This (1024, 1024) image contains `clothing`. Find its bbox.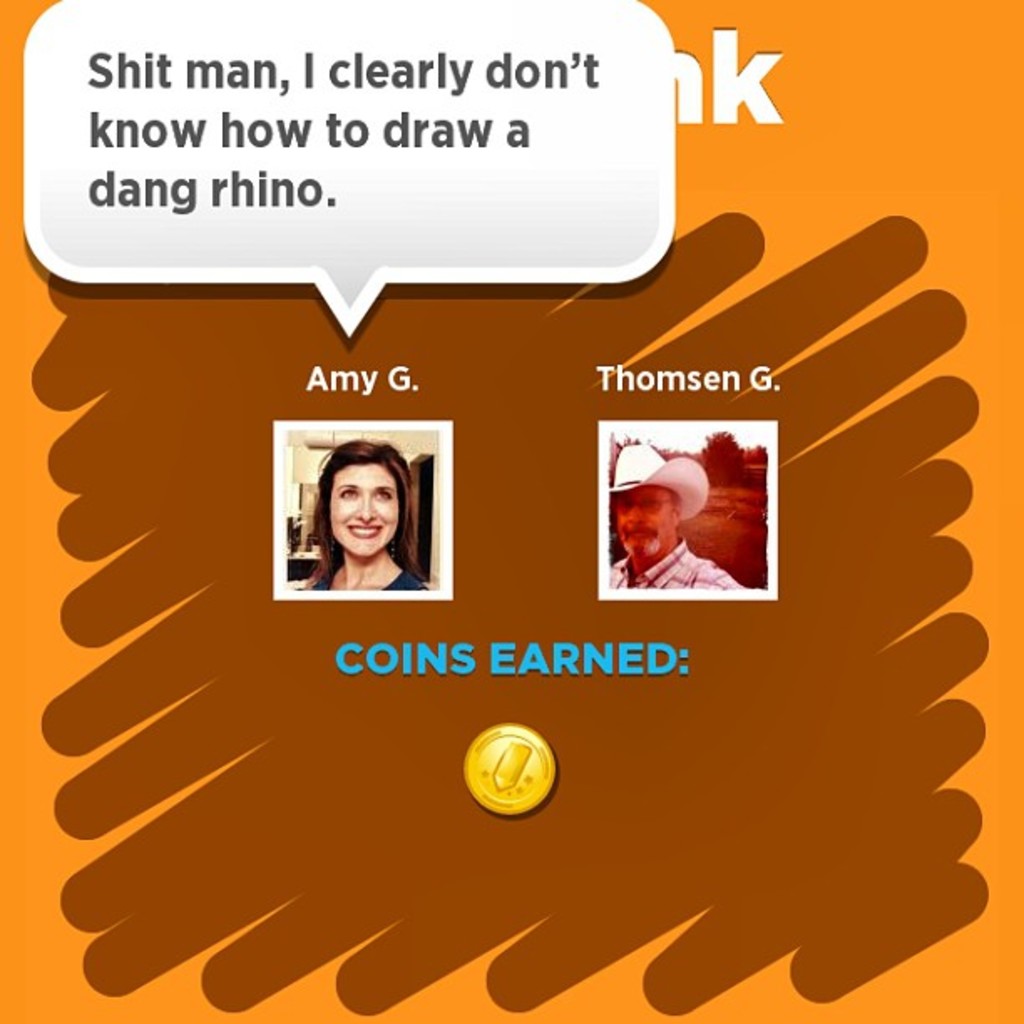
left=316, top=547, right=418, bottom=589.
